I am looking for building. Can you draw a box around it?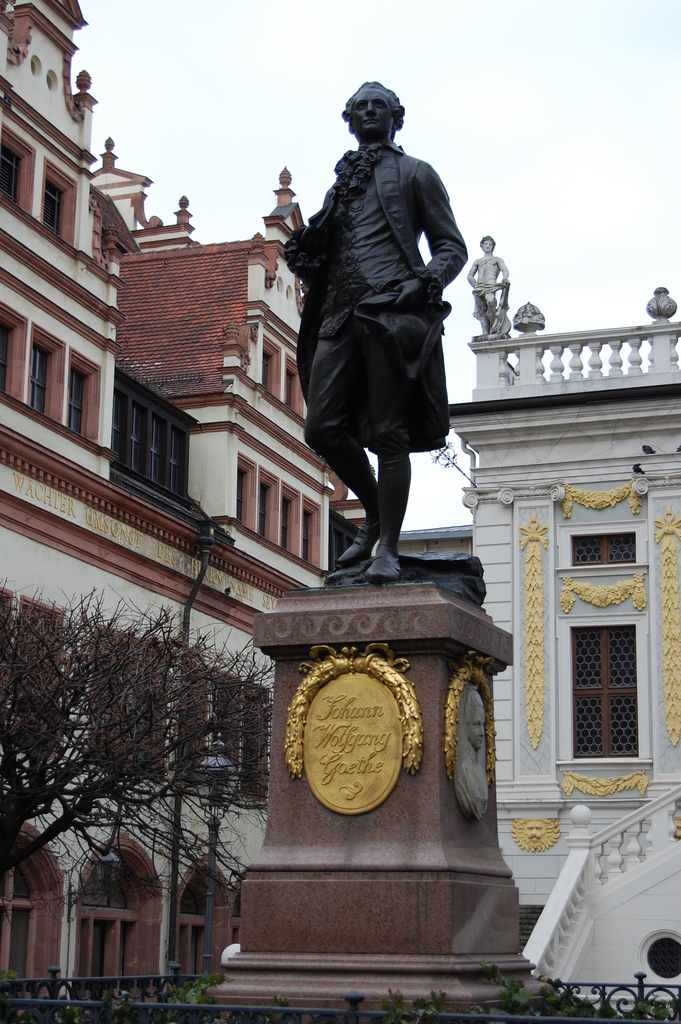
Sure, the bounding box is x1=0, y1=0, x2=334, y2=1015.
